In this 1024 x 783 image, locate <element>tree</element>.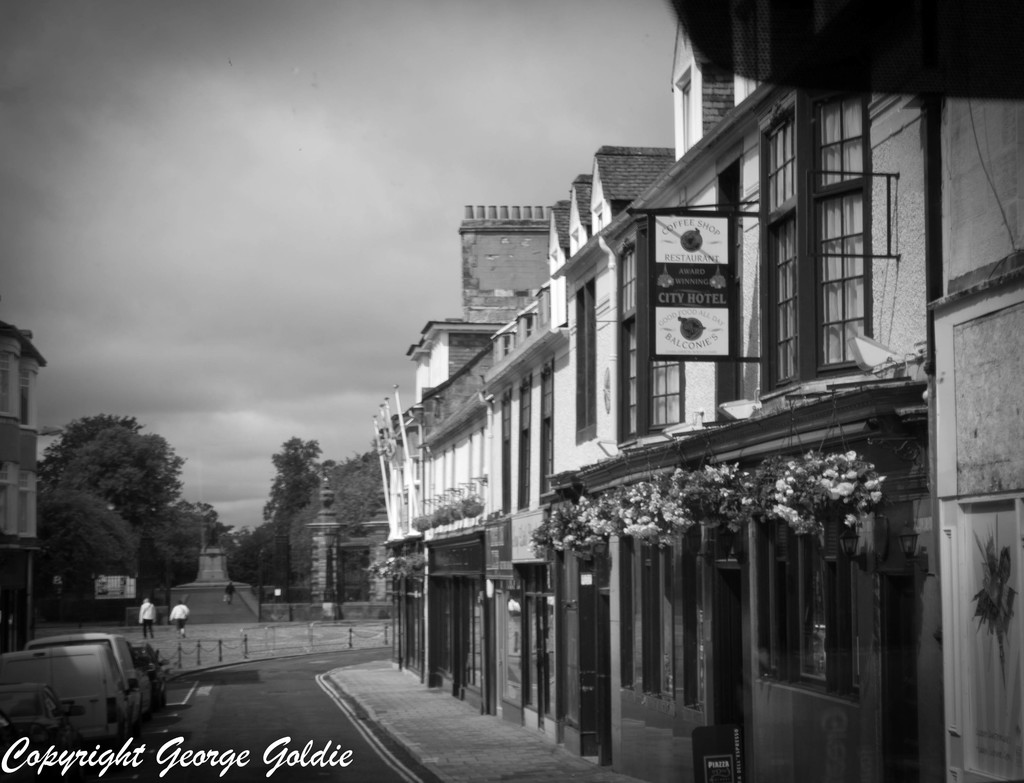
Bounding box: region(31, 409, 183, 617).
